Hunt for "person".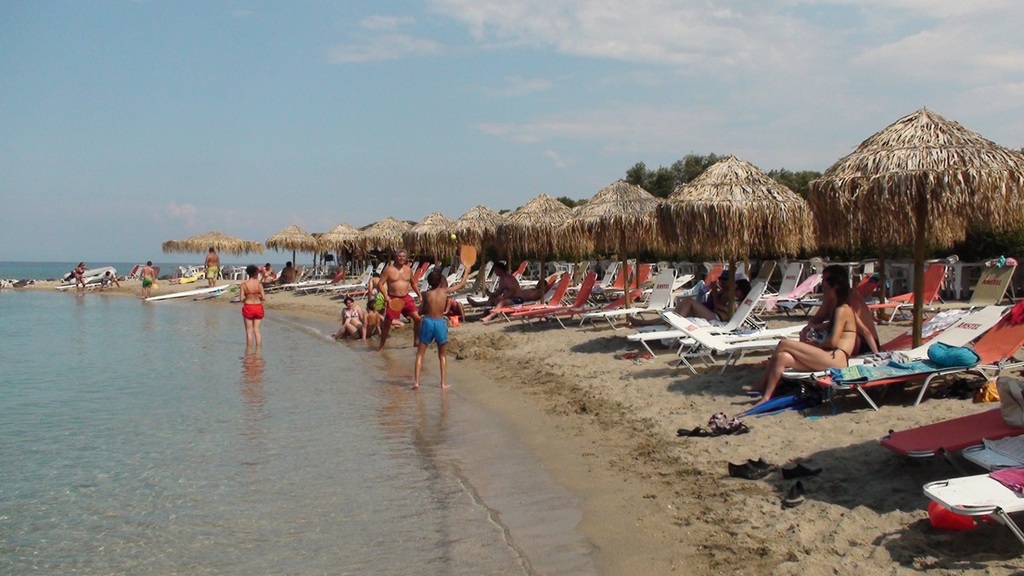
Hunted down at <region>752, 271, 856, 409</region>.
